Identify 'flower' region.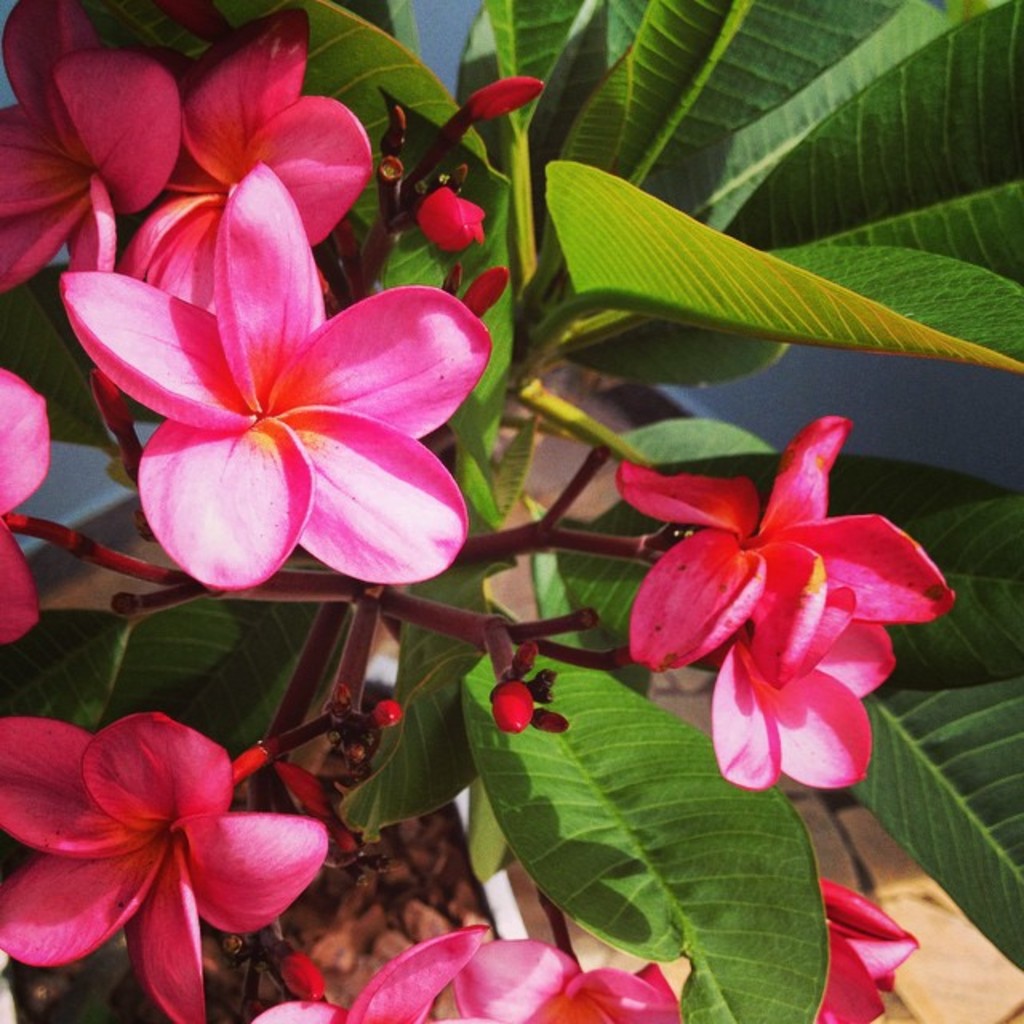
Region: l=618, t=419, r=952, b=789.
